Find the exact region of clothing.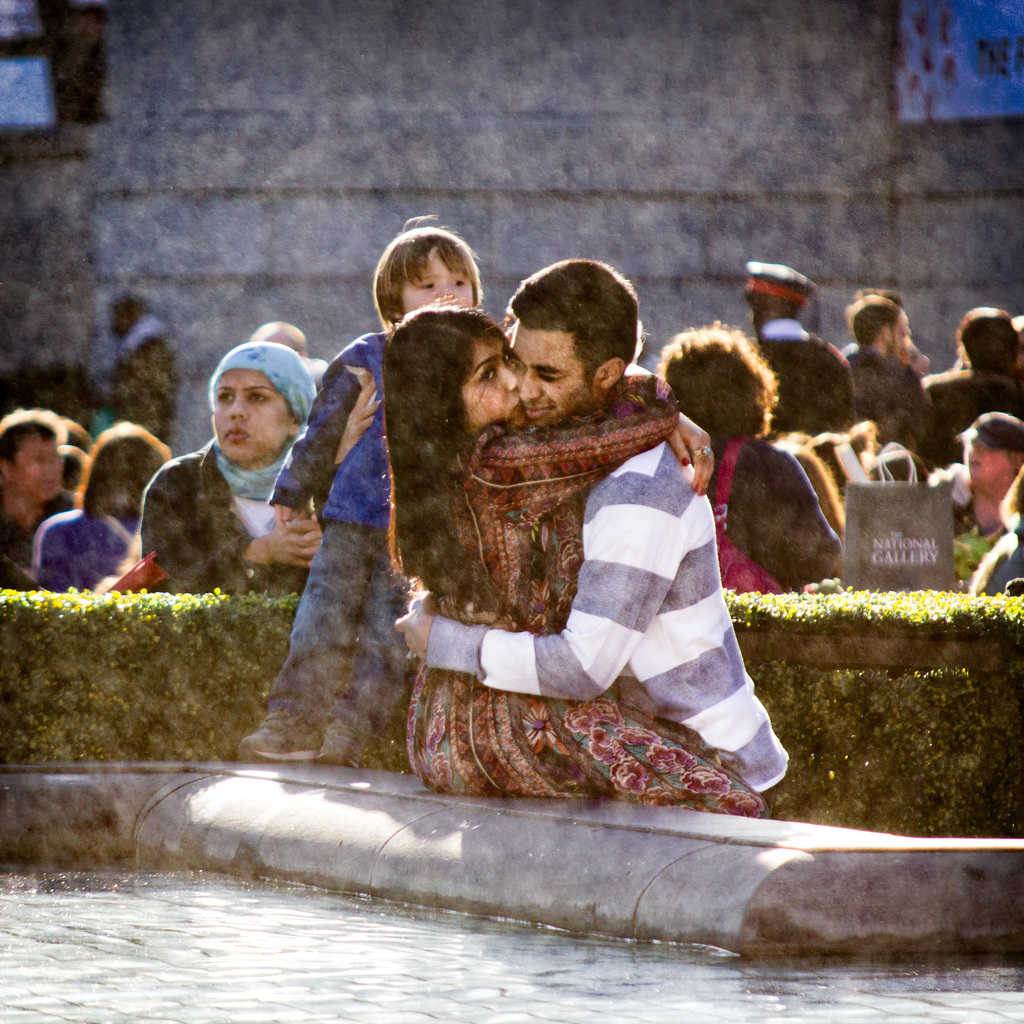
Exact region: 262, 324, 394, 513.
